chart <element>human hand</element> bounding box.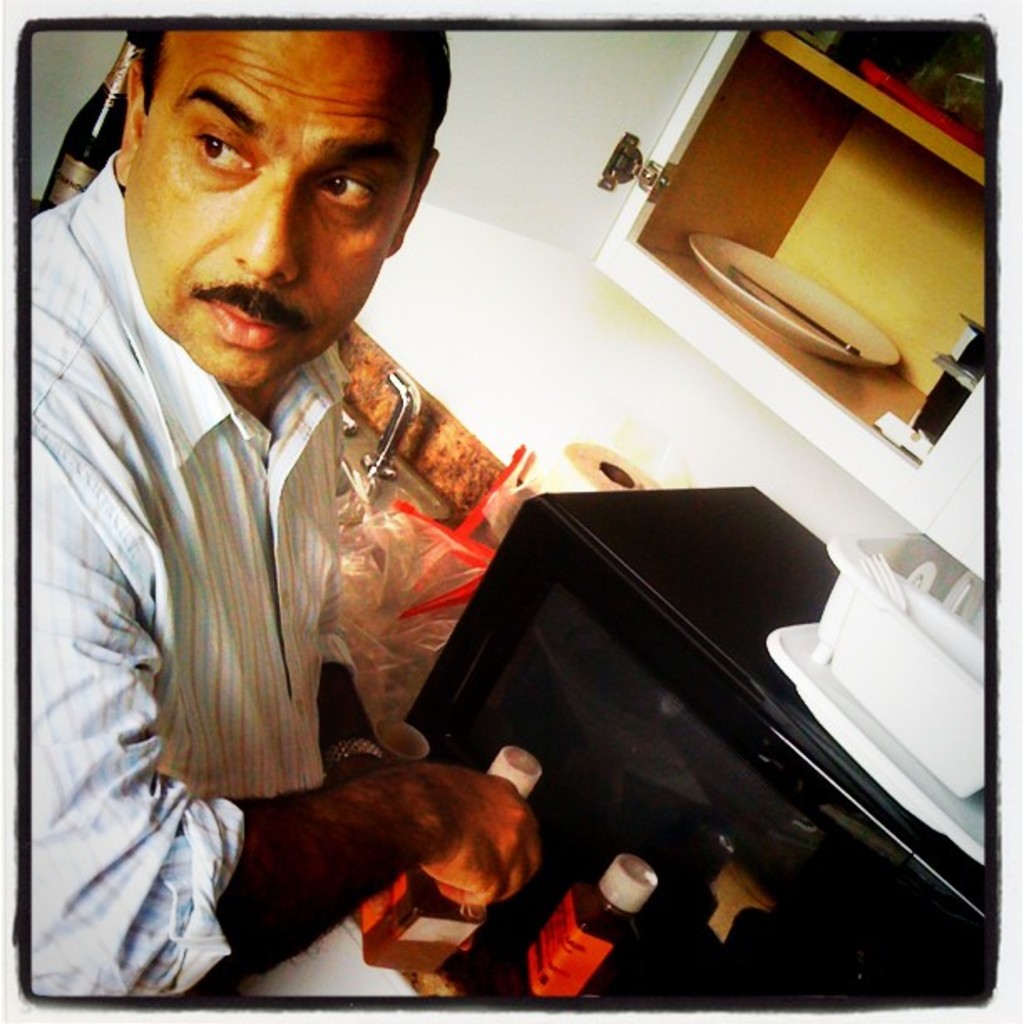
Charted: <region>331, 755, 388, 776</region>.
